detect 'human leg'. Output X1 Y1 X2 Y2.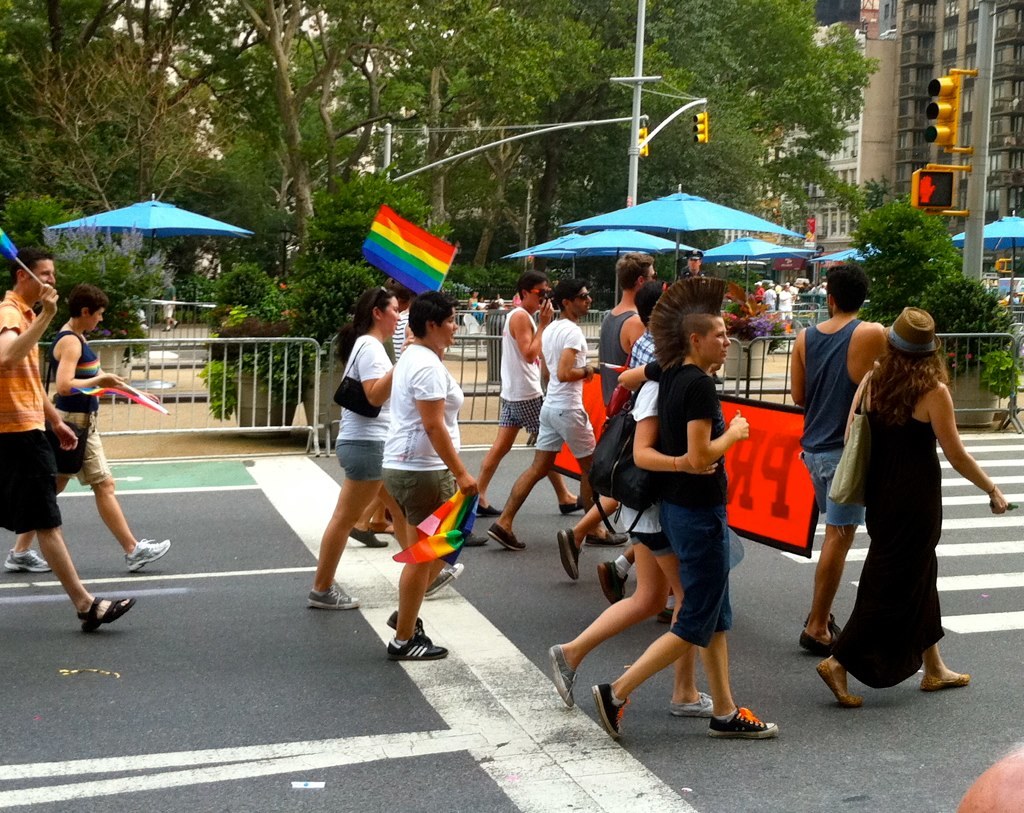
2 529 36 561.
